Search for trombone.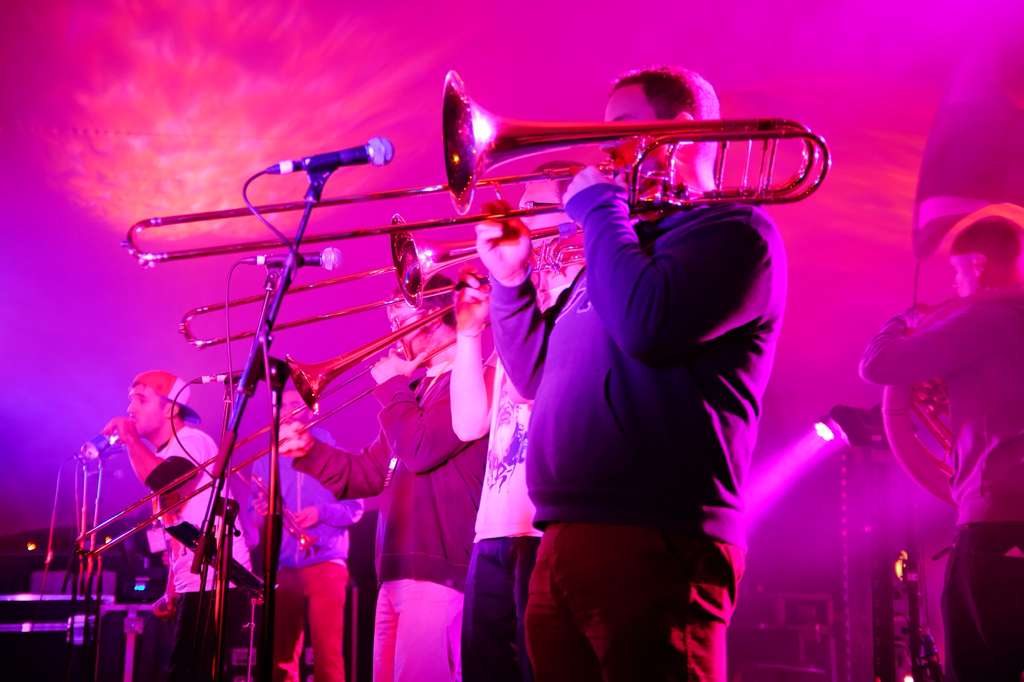
Found at [x1=178, y1=208, x2=637, y2=351].
